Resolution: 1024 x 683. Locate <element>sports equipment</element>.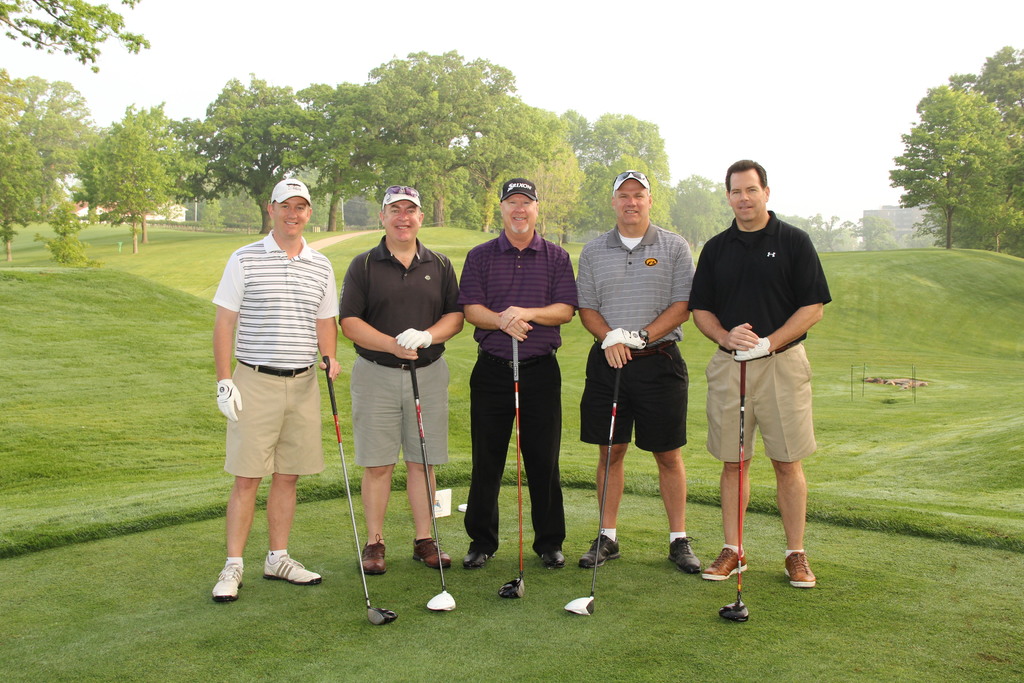
[326, 365, 403, 623].
